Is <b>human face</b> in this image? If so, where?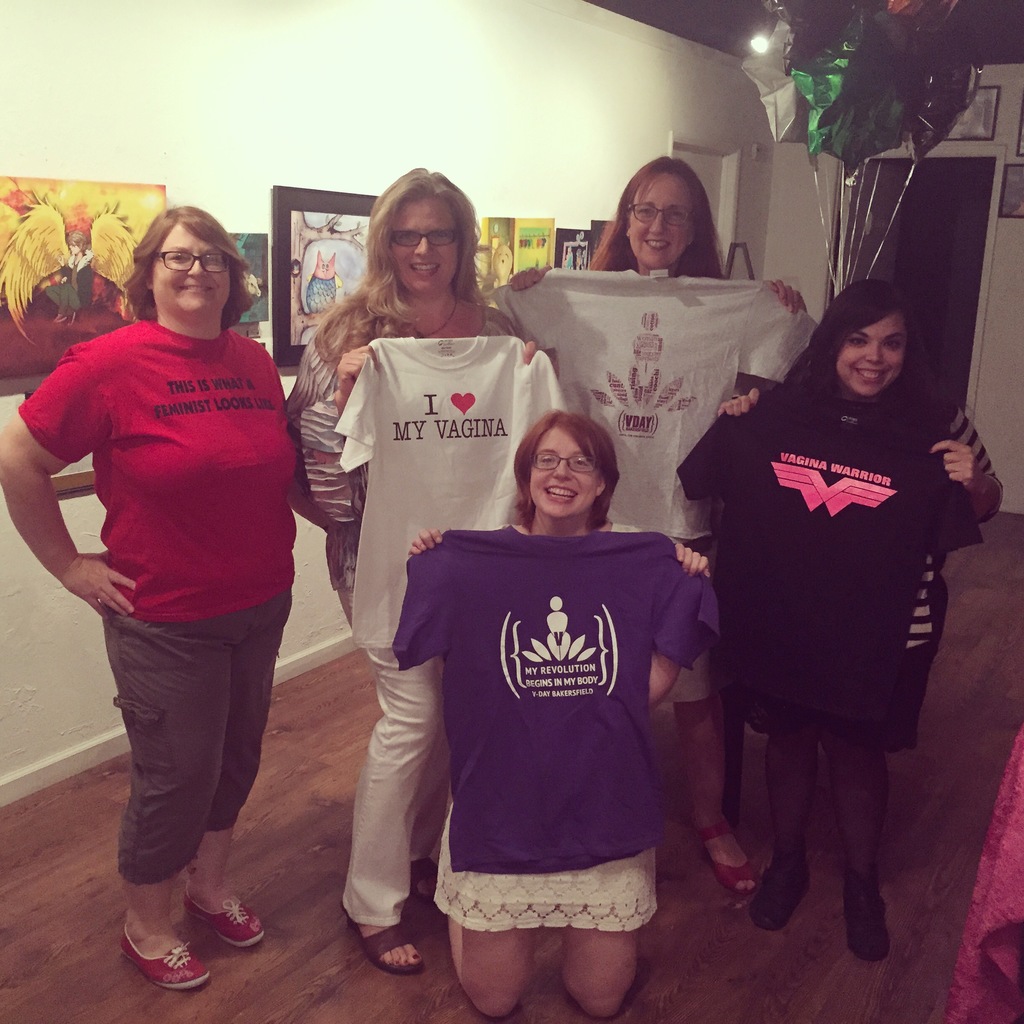
Yes, at (533,428,597,522).
